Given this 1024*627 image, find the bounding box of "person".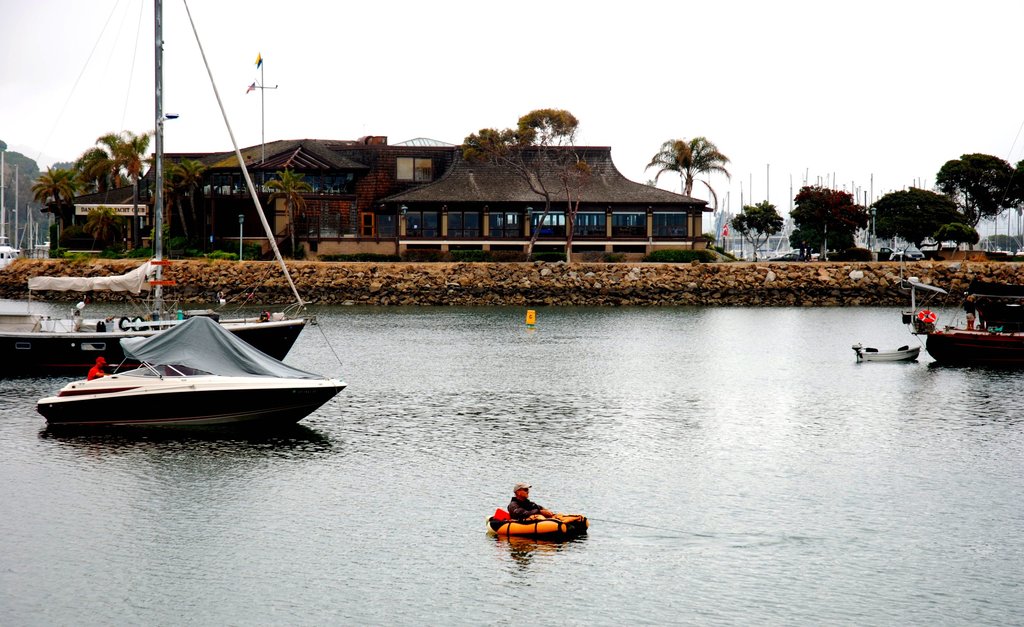
bbox=(507, 477, 545, 523).
